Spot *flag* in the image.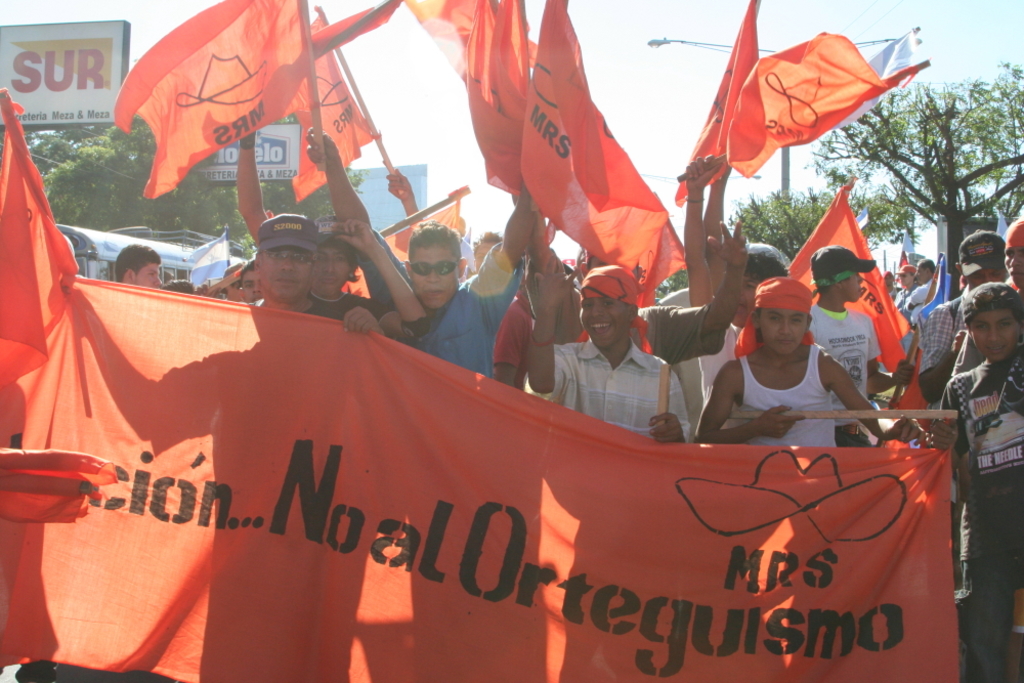
*flag* found at [left=906, top=259, right=943, bottom=325].
